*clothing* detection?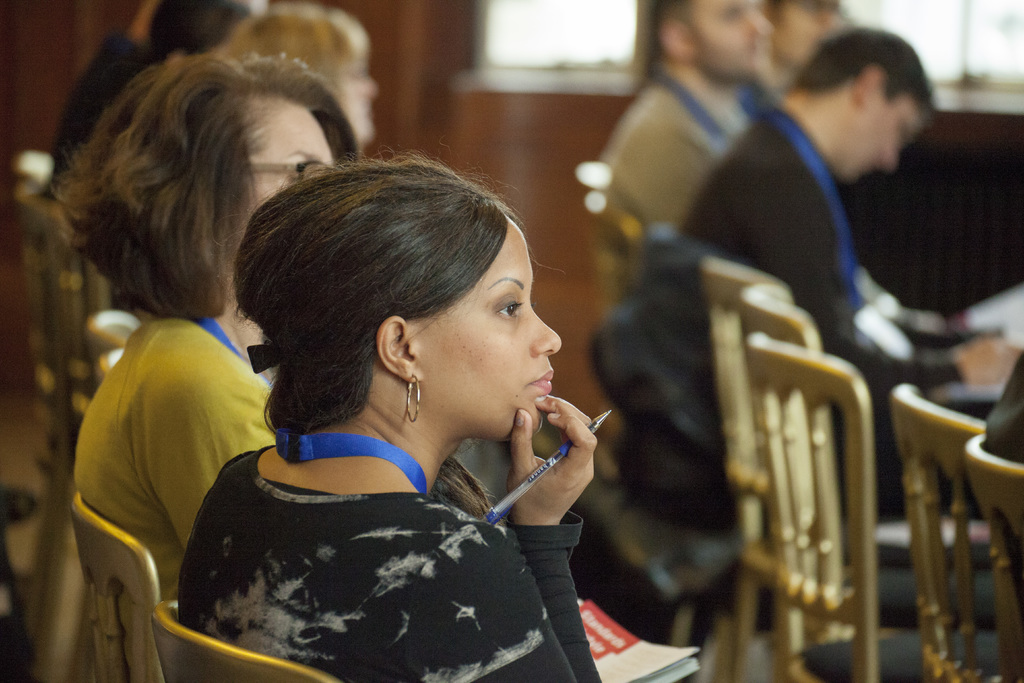
[71, 310, 277, 682]
